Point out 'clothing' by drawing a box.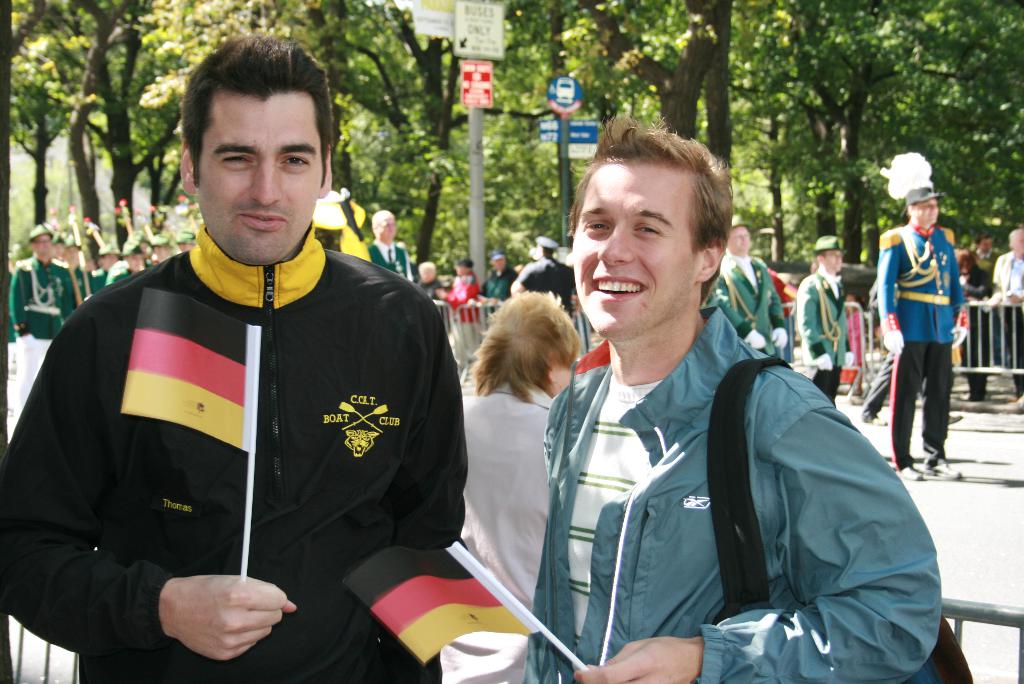
[522,303,936,683].
